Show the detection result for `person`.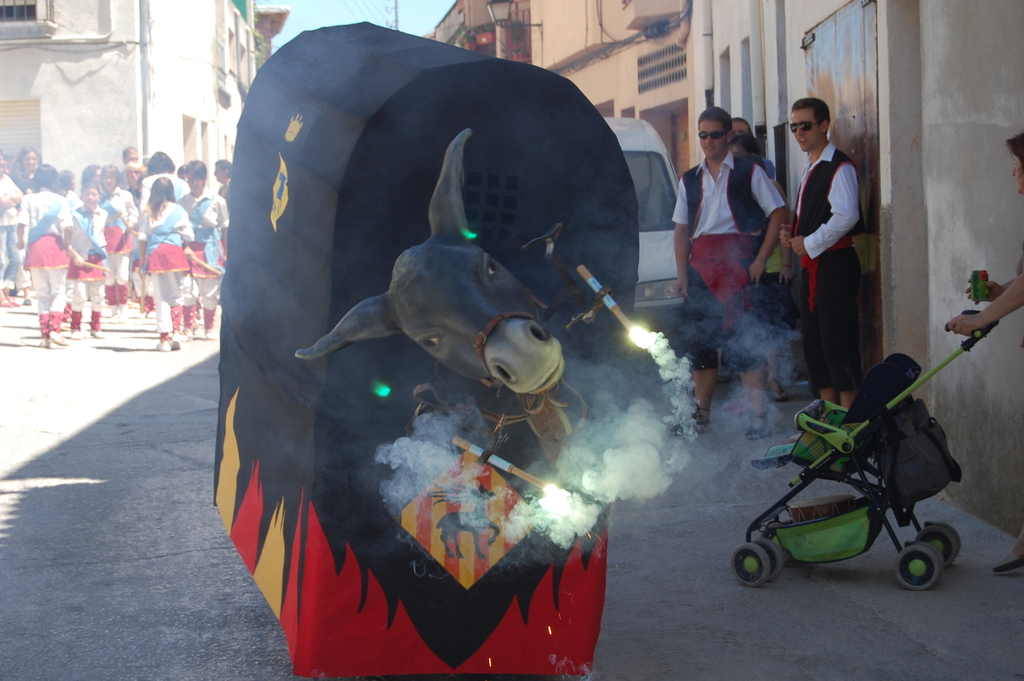
box(139, 151, 190, 217).
